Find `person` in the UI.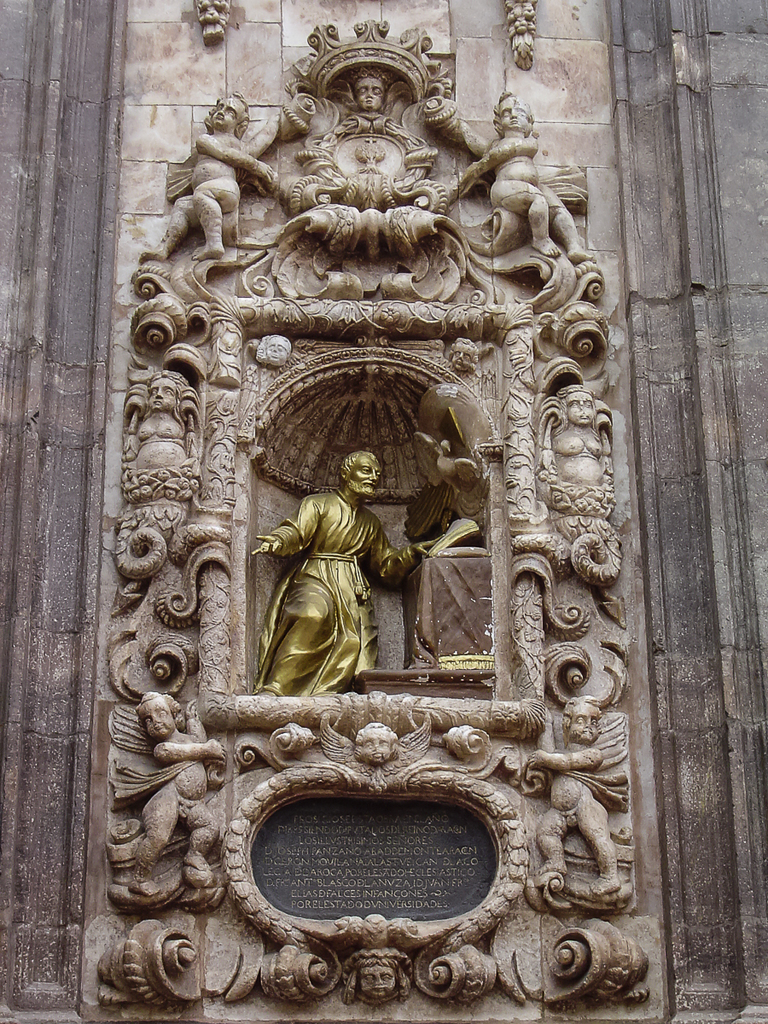
UI element at [x1=356, y1=729, x2=394, y2=765].
